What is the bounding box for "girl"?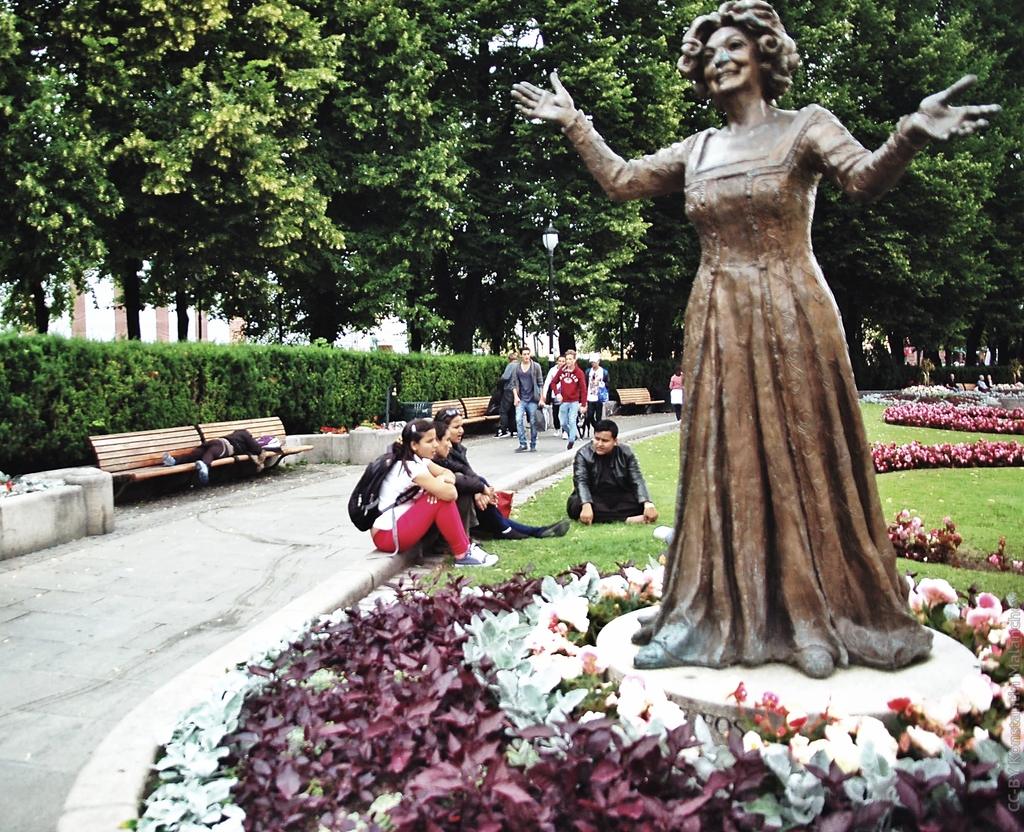
x1=367, y1=418, x2=499, y2=567.
